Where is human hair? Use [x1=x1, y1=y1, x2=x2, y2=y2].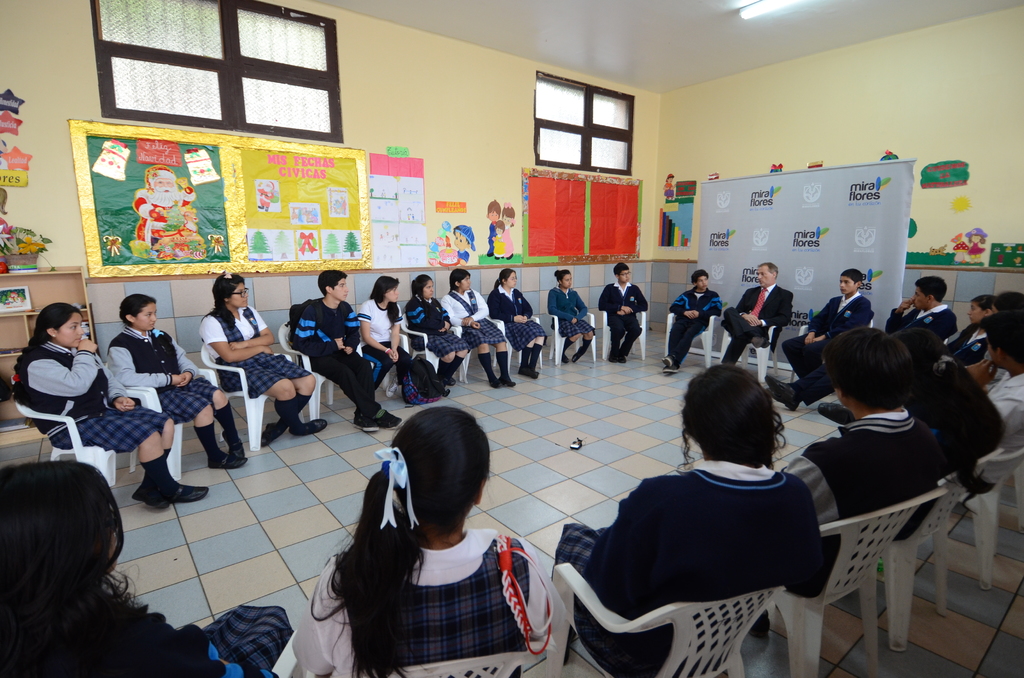
[x1=913, y1=275, x2=947, y2=300].
